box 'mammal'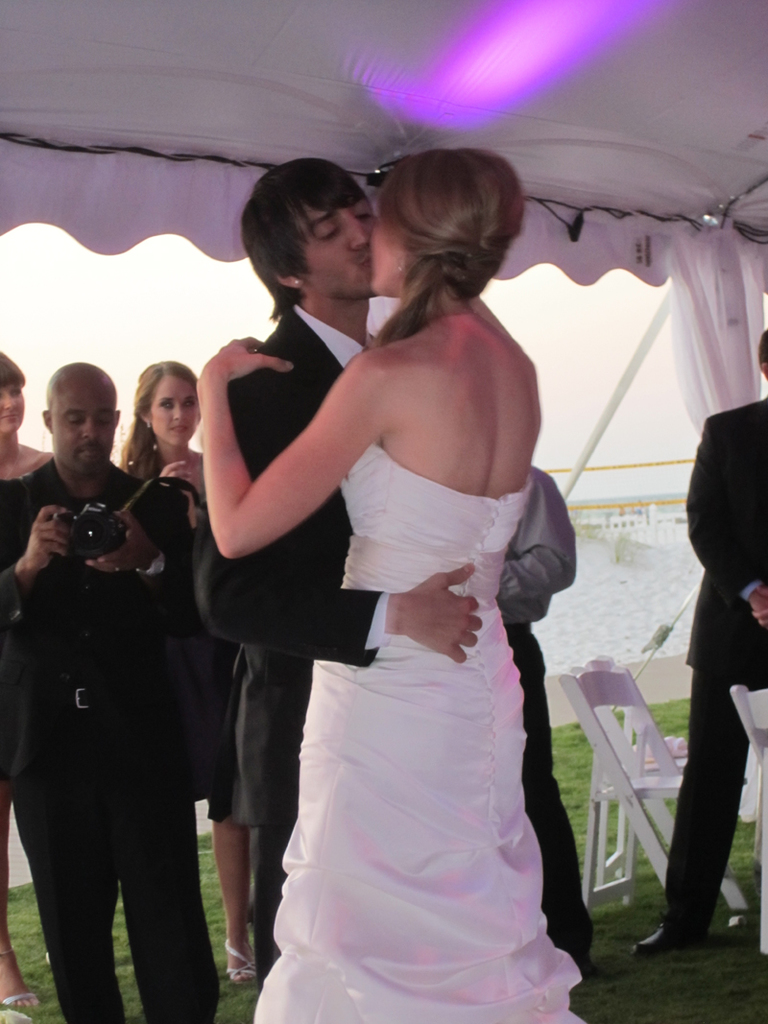
box(633, 325, 767, 956)
